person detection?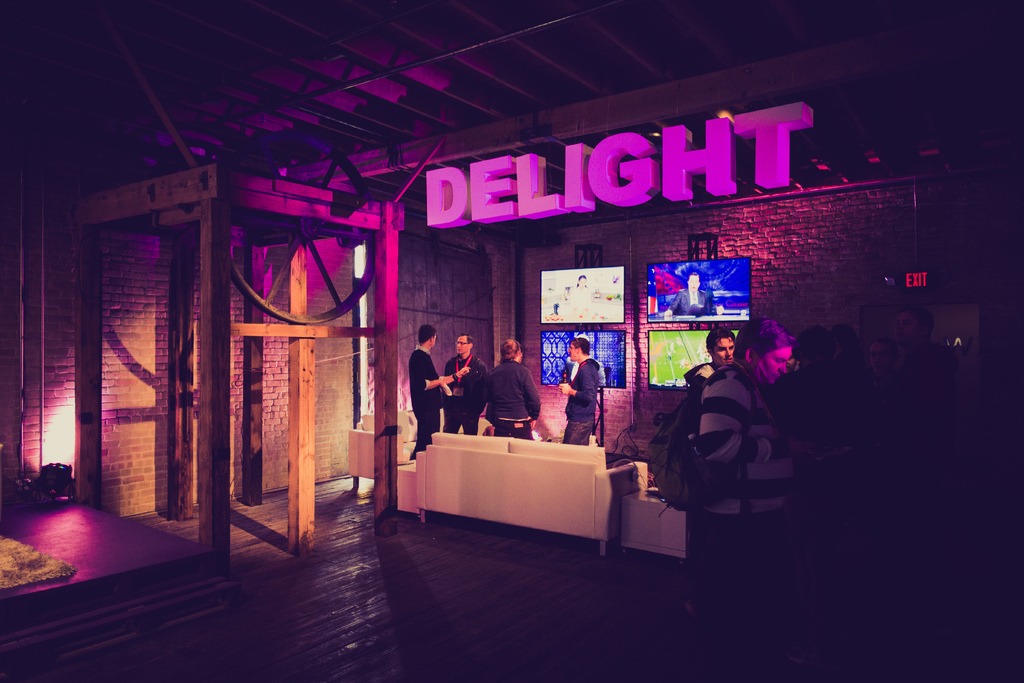
<box>480,336,541,445</box>
